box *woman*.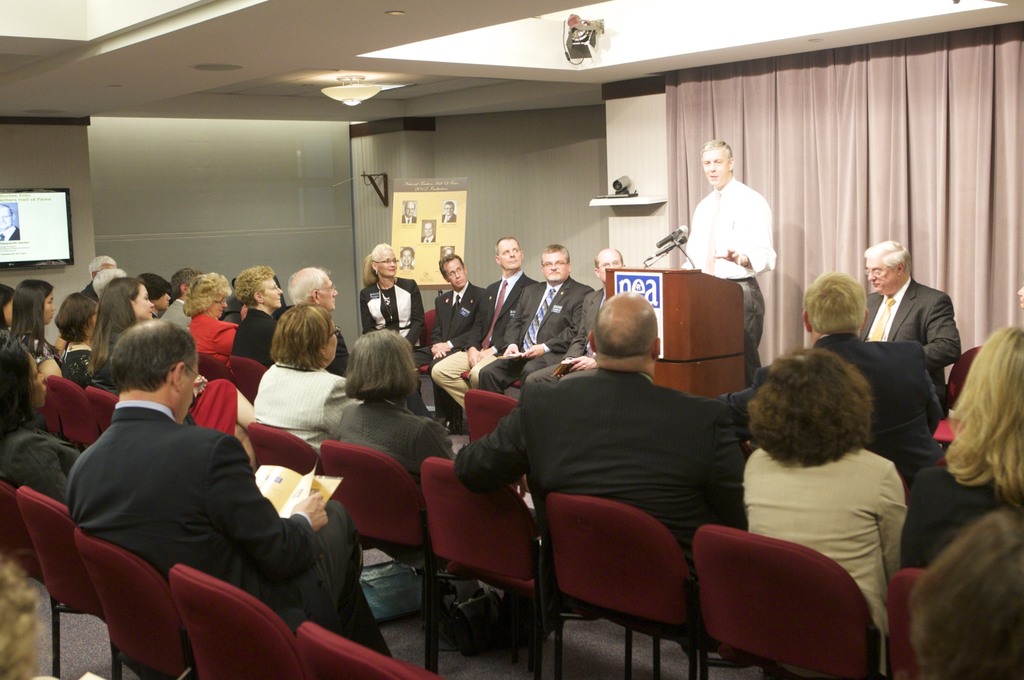
box=[54, 292, 111, 386].
